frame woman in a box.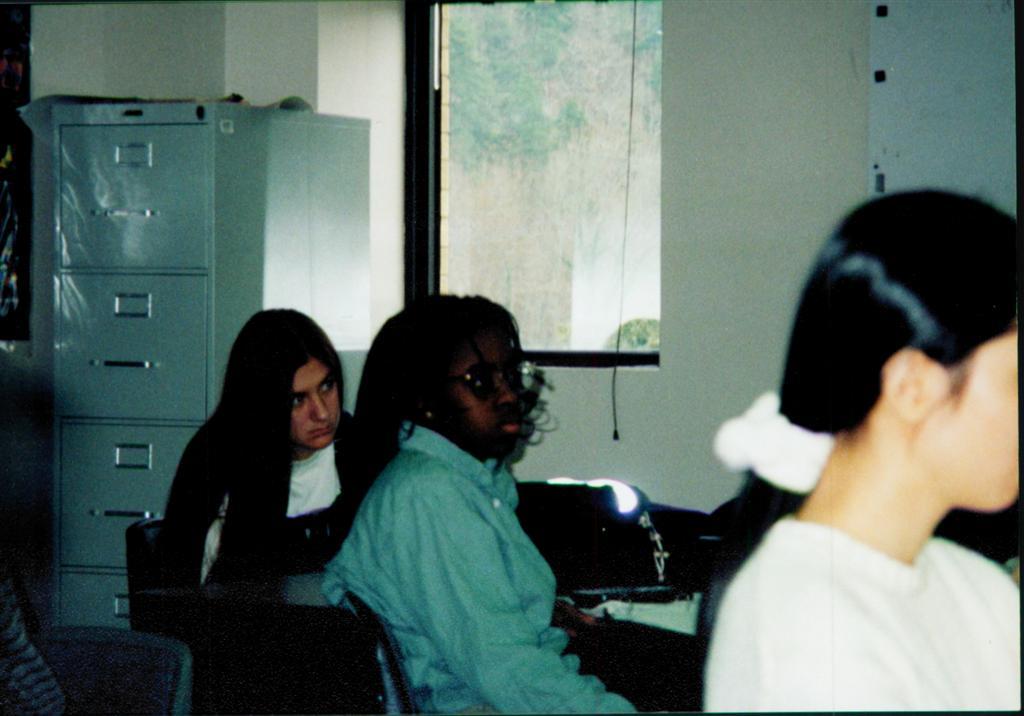
[321, 294, 647, 715].
